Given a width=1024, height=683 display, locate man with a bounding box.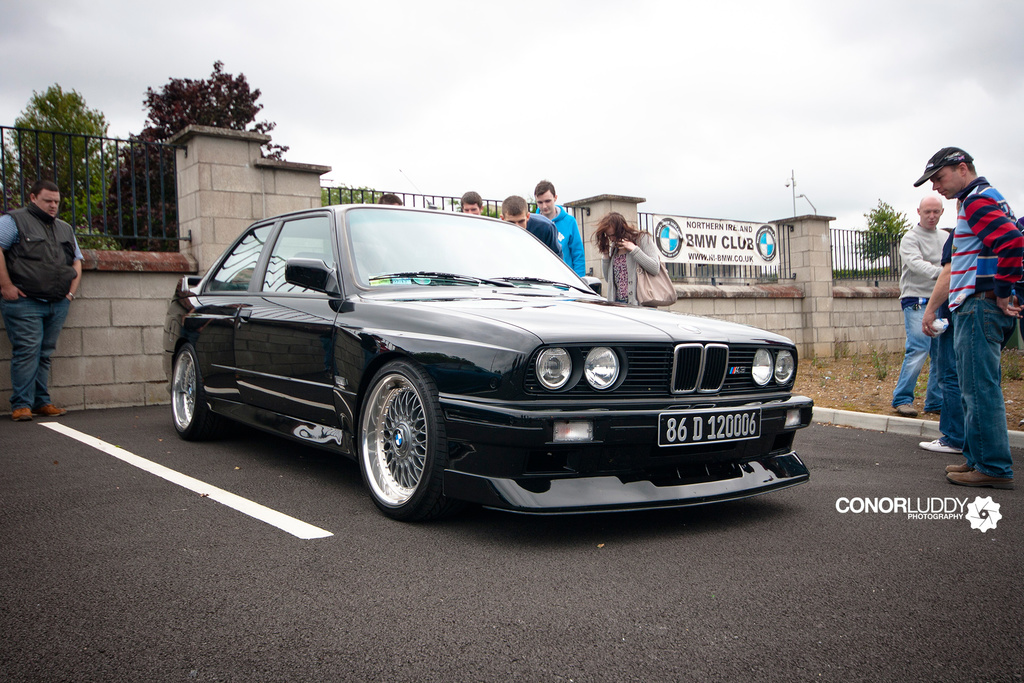
Located: bbox=(920, 220, 956, 452).
